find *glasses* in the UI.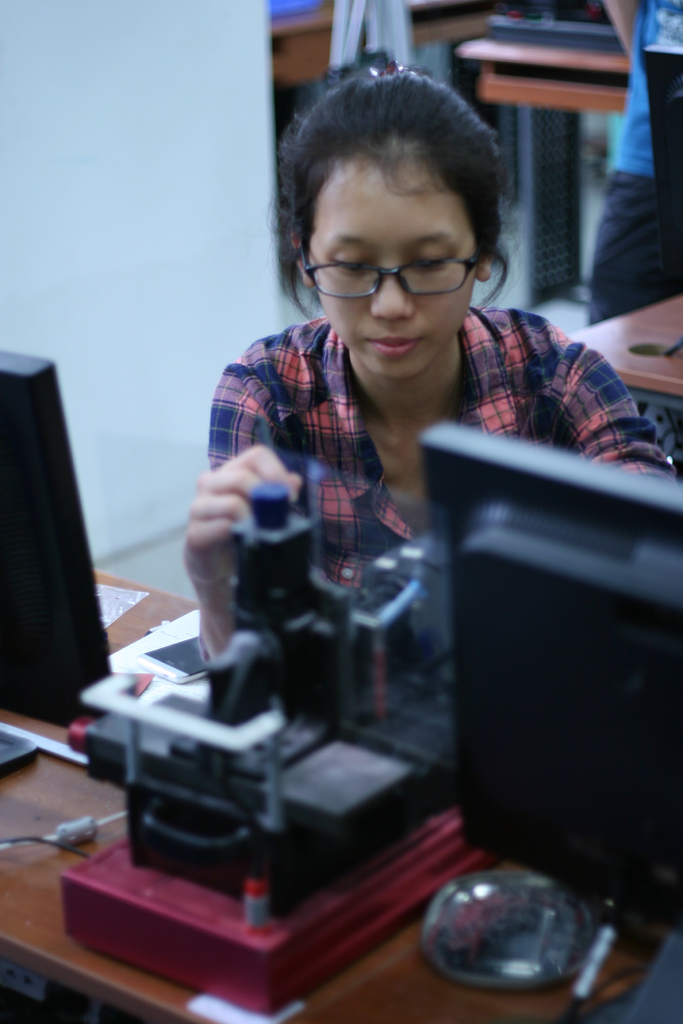
UI element at BBox(290, 243, 488, 301).
